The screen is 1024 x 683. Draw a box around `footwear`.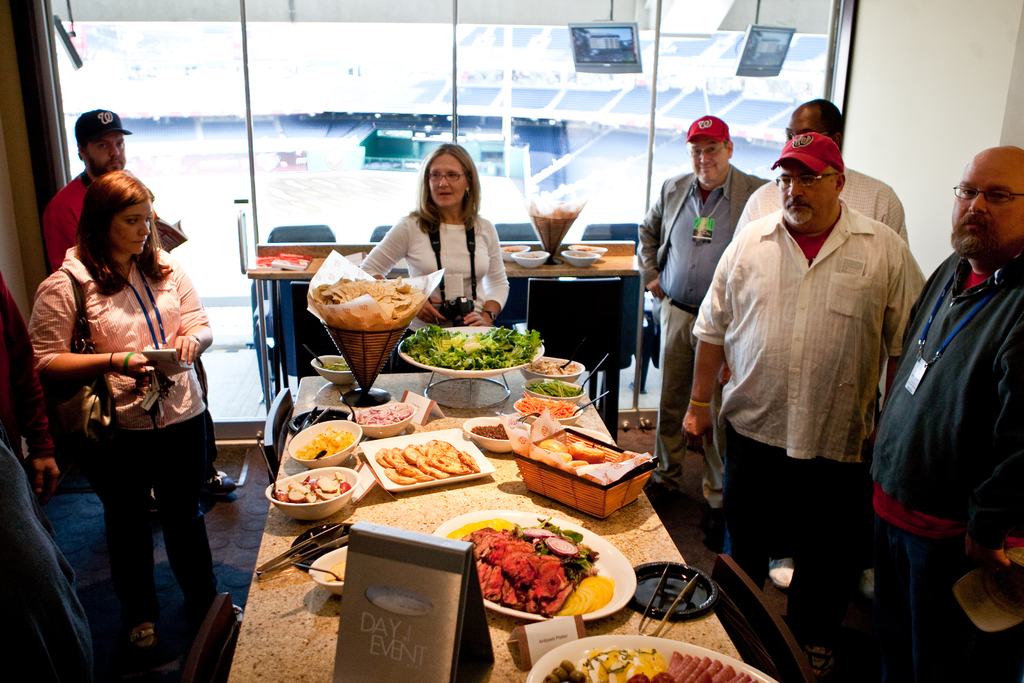
bbox=(189, 593, 216, 632).
